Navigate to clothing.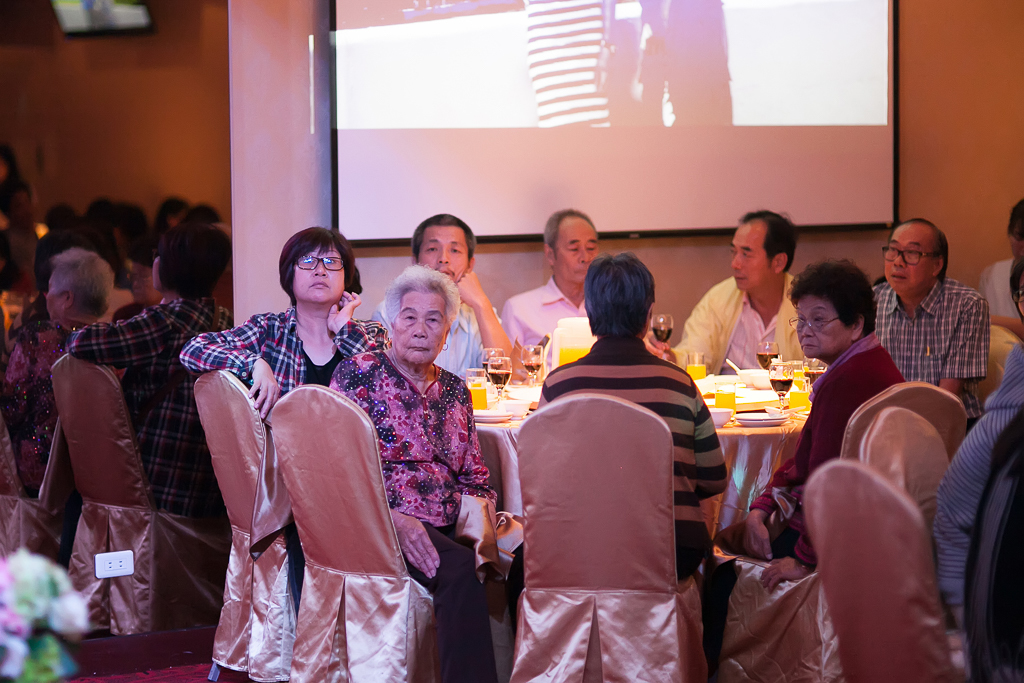
Navigation target: l=516, t=283, r=599, b=343.
